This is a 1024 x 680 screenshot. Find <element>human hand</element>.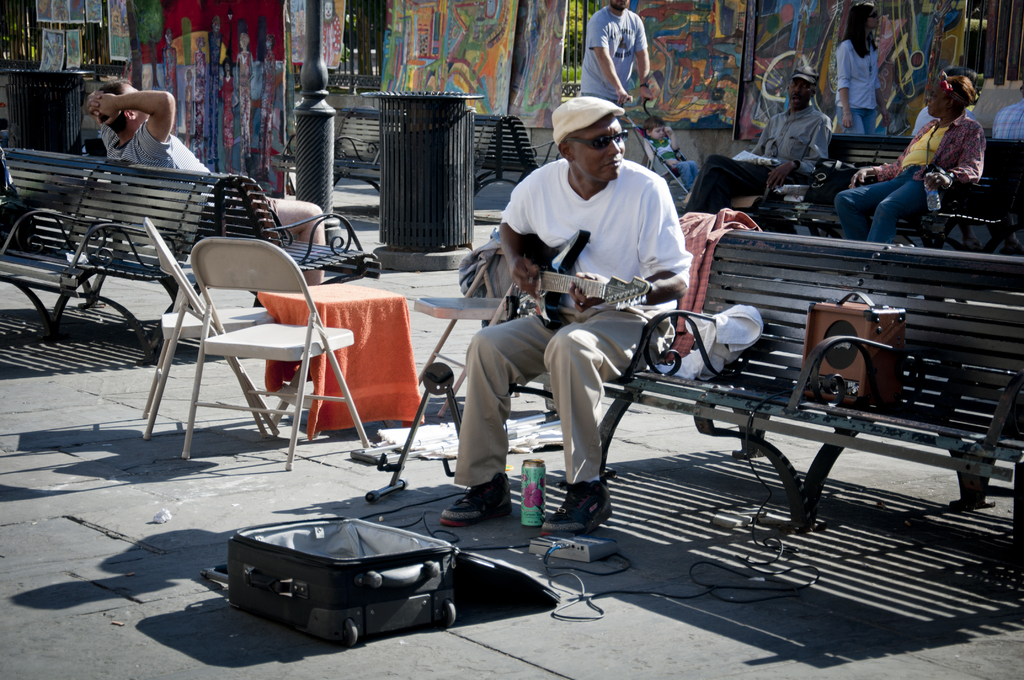
Bounding box: [616,92,635,106].
